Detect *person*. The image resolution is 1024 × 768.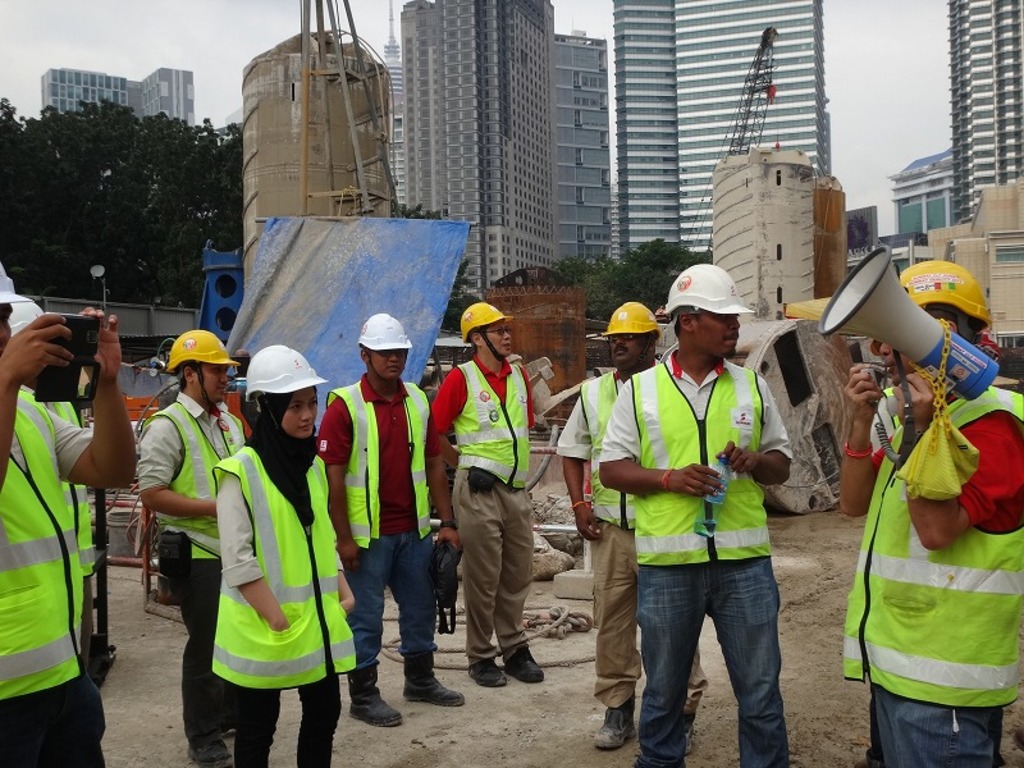
rect(598, 262, 794, 767).
